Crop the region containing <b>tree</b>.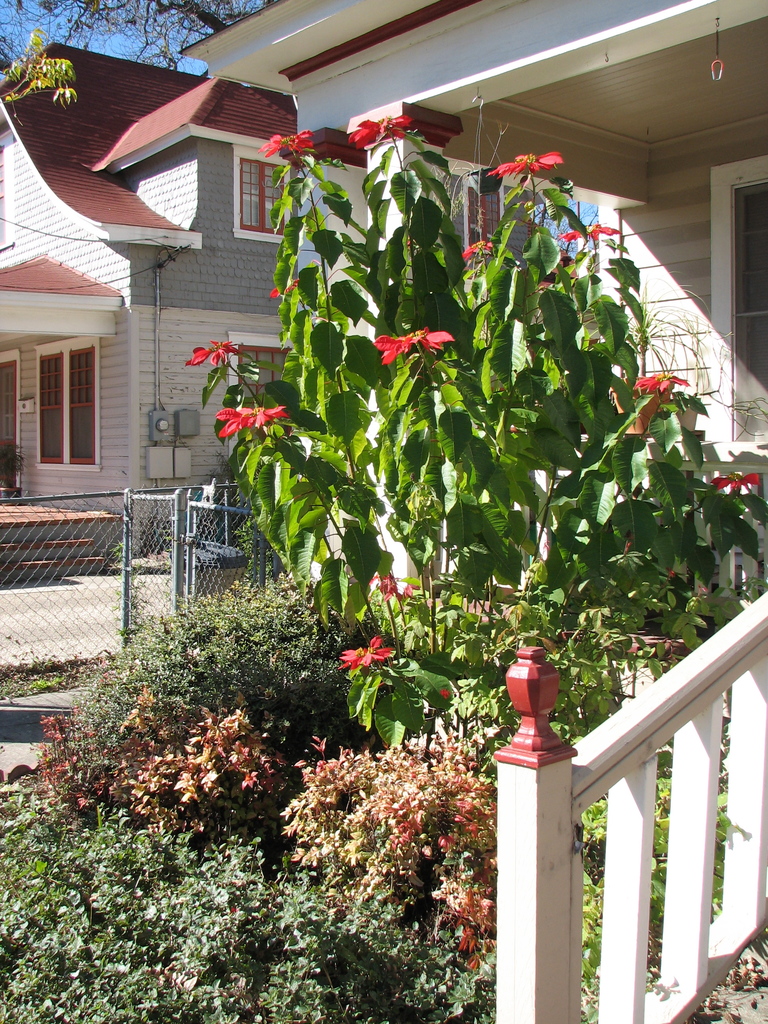
Crop region: bbox=(0, 36, 82, 110).
